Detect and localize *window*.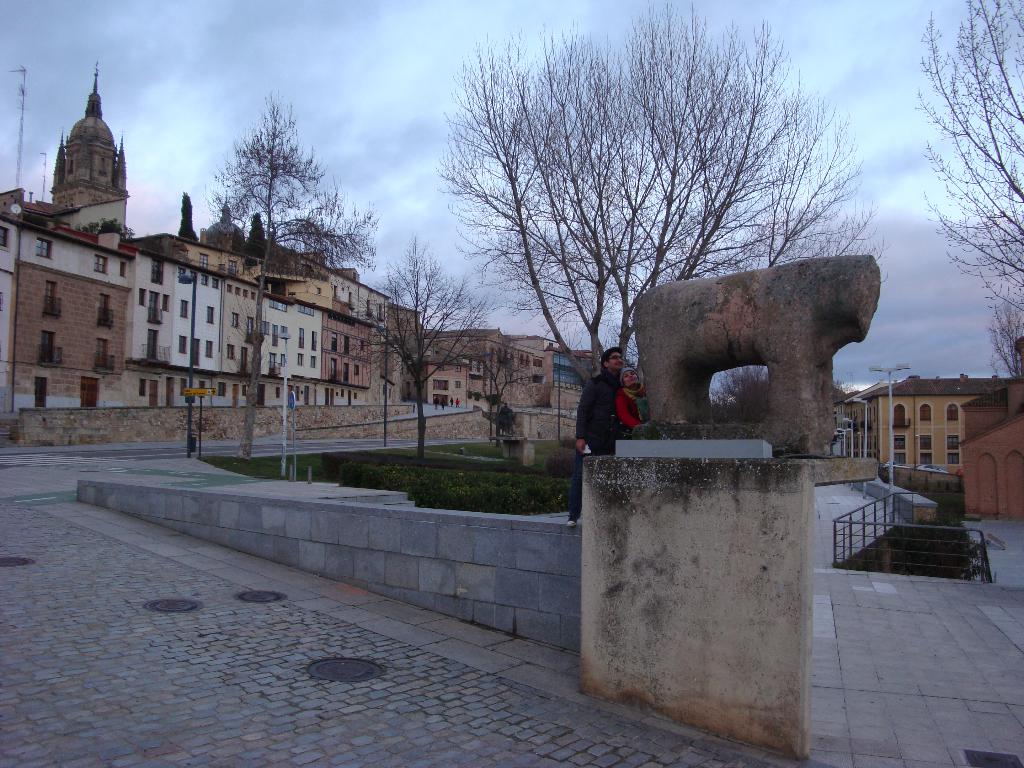
Localized at bbox=[949, 435, 961, 465].
